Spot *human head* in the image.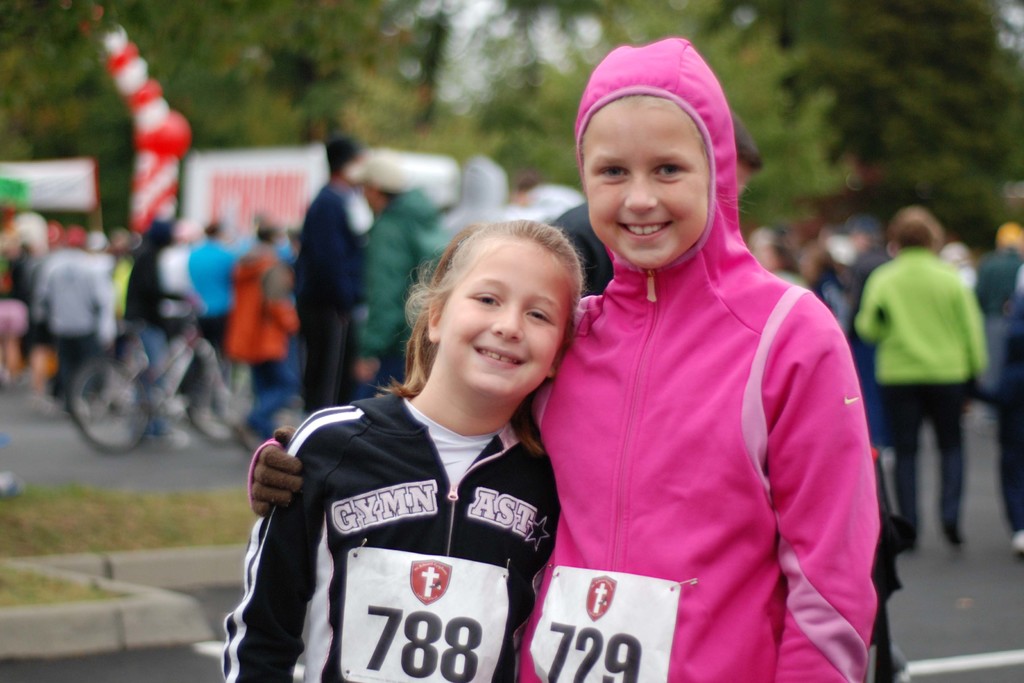
*human head* found at box(323, 131, 365, 179).
